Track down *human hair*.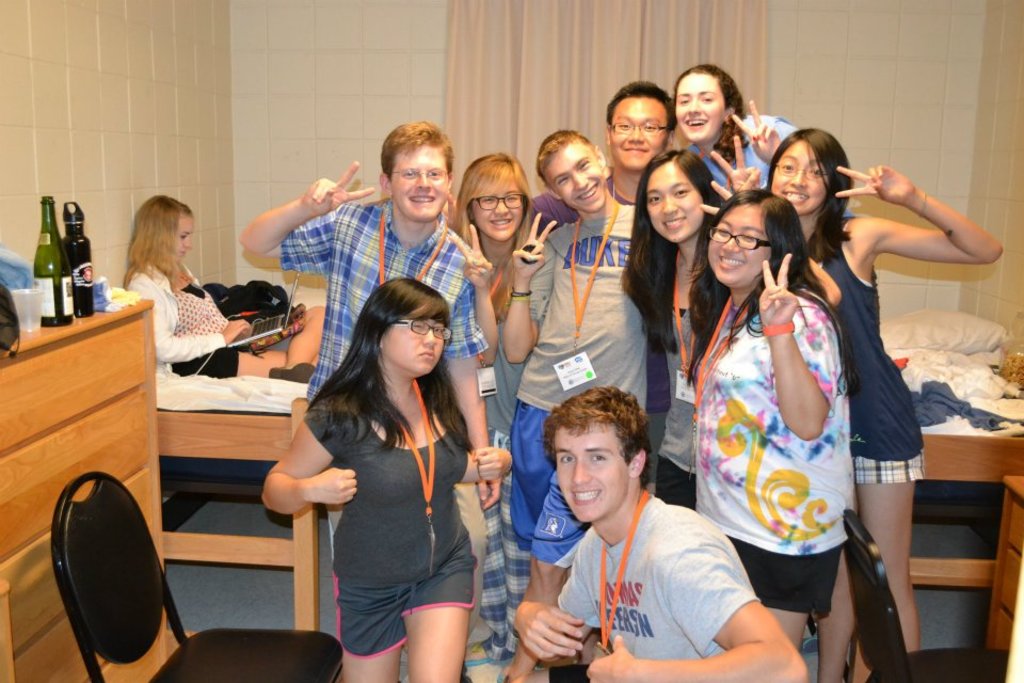
Tracked to 619,152,726,349.
